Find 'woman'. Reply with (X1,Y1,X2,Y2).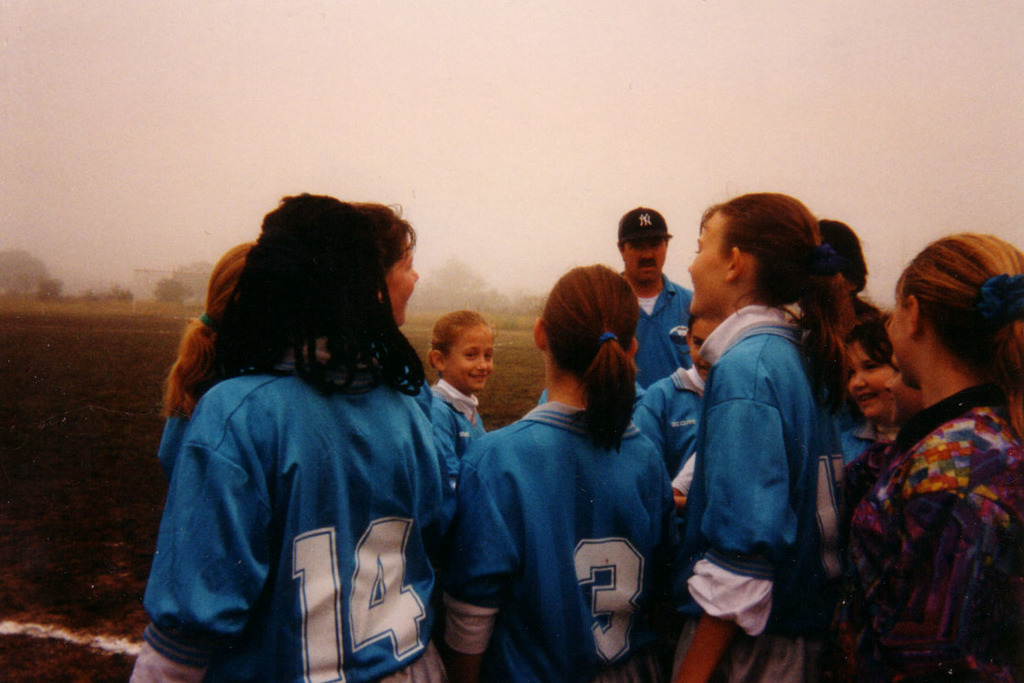
(799,223,907,436).
